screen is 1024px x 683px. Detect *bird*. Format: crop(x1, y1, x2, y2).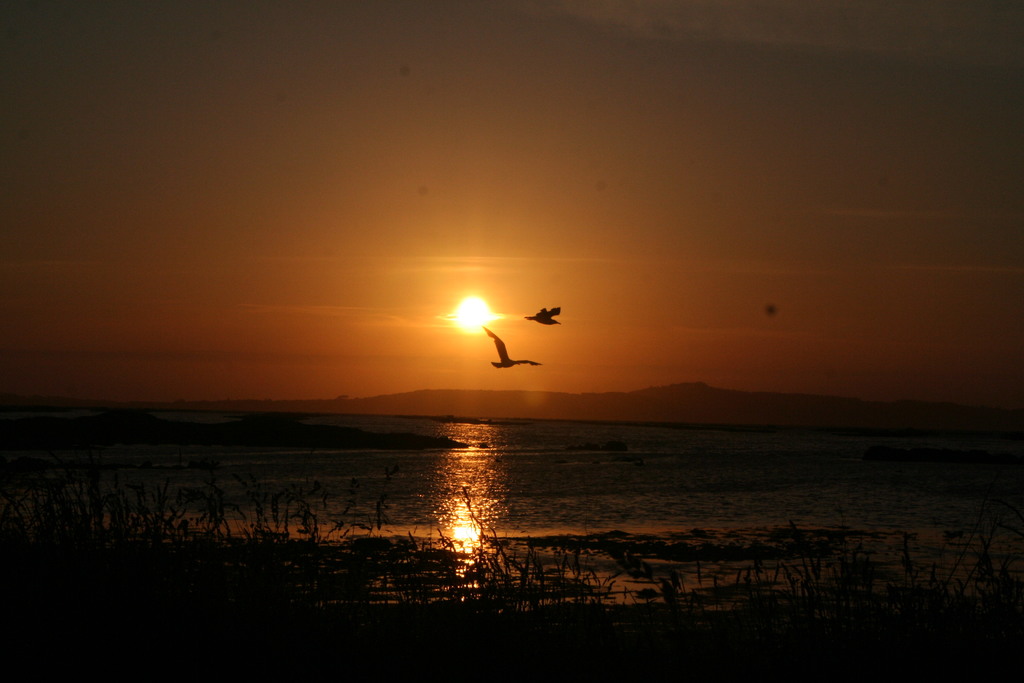
crop(518, 300, 567, 325).
